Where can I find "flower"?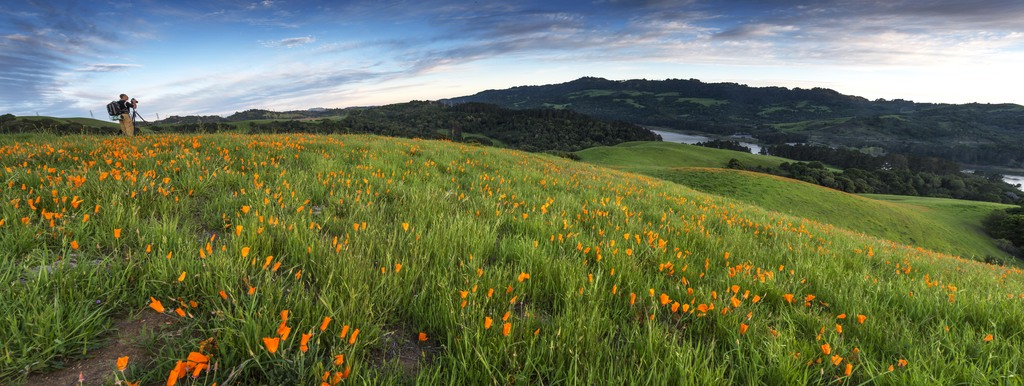
You can find it at pyautogui.locateOnScreen(71, 239, 81, 252).
